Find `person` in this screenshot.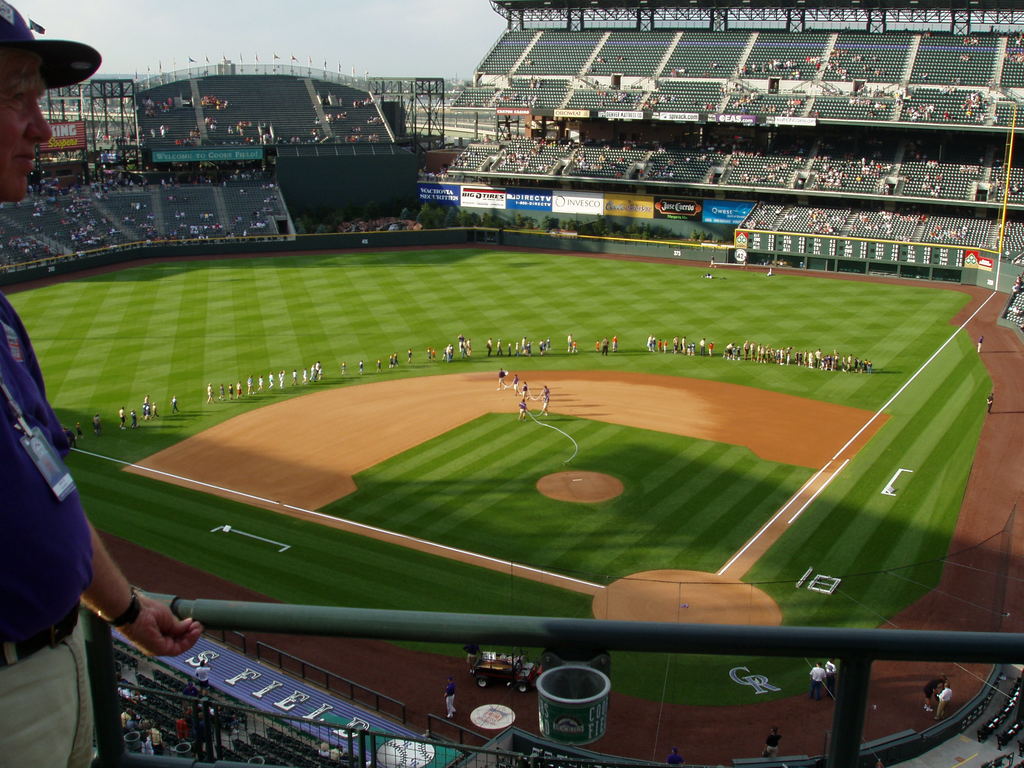
The bounding box for `person` is Rect(385, 352, 402, 372).
